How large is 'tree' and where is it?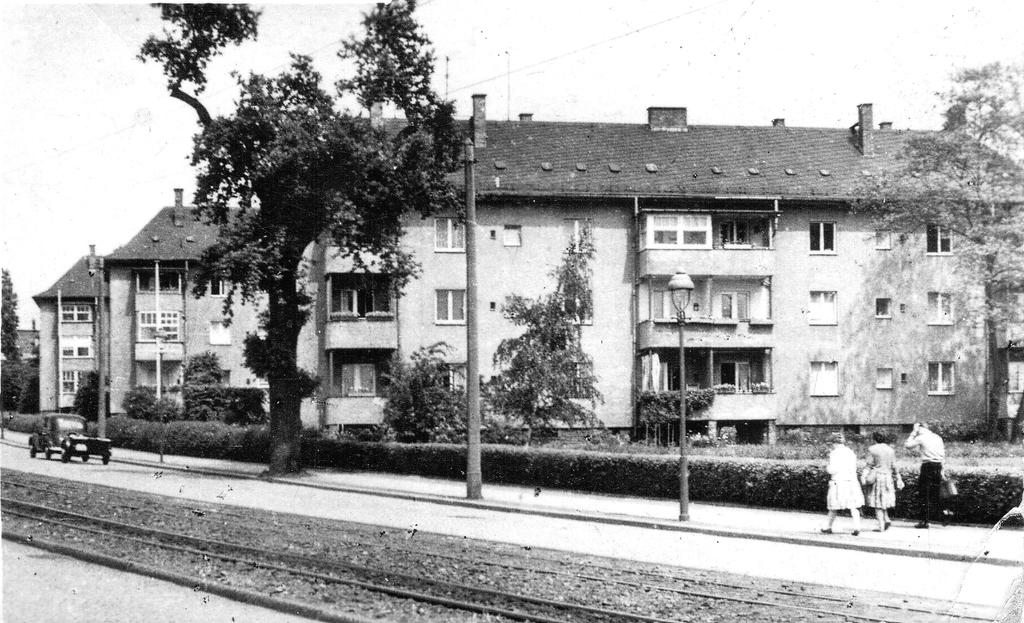
Bounding box: [left=0, top=271, right=35, bottom=414].
